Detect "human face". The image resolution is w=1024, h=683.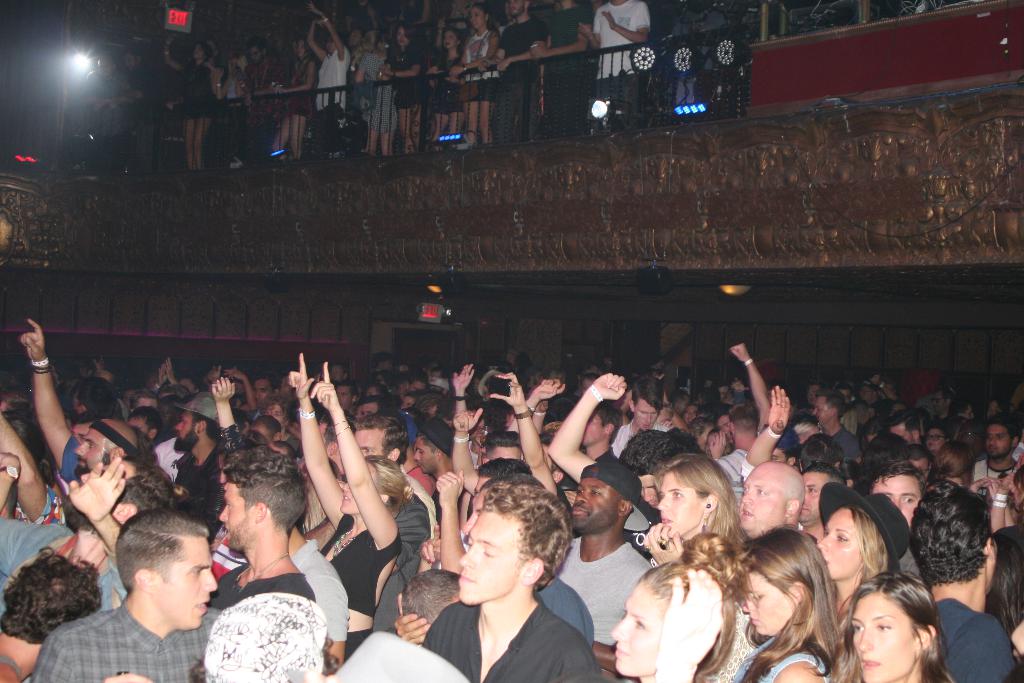
x1=166 y1=413 x2=202 y2=449.
